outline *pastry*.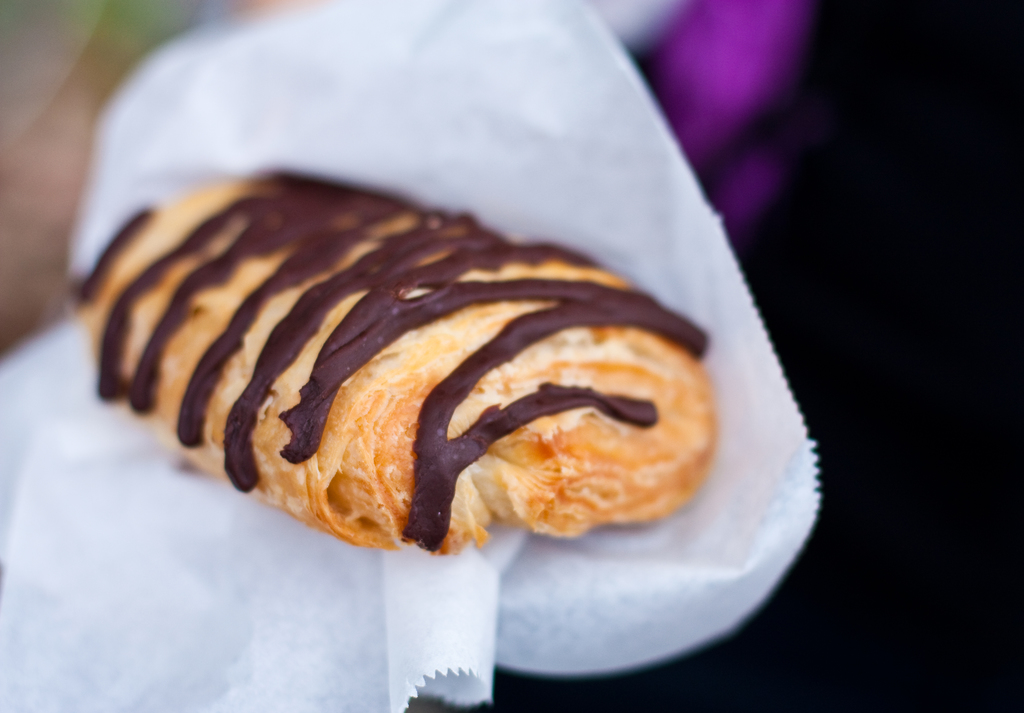
Outline: 88/141/762/598.
